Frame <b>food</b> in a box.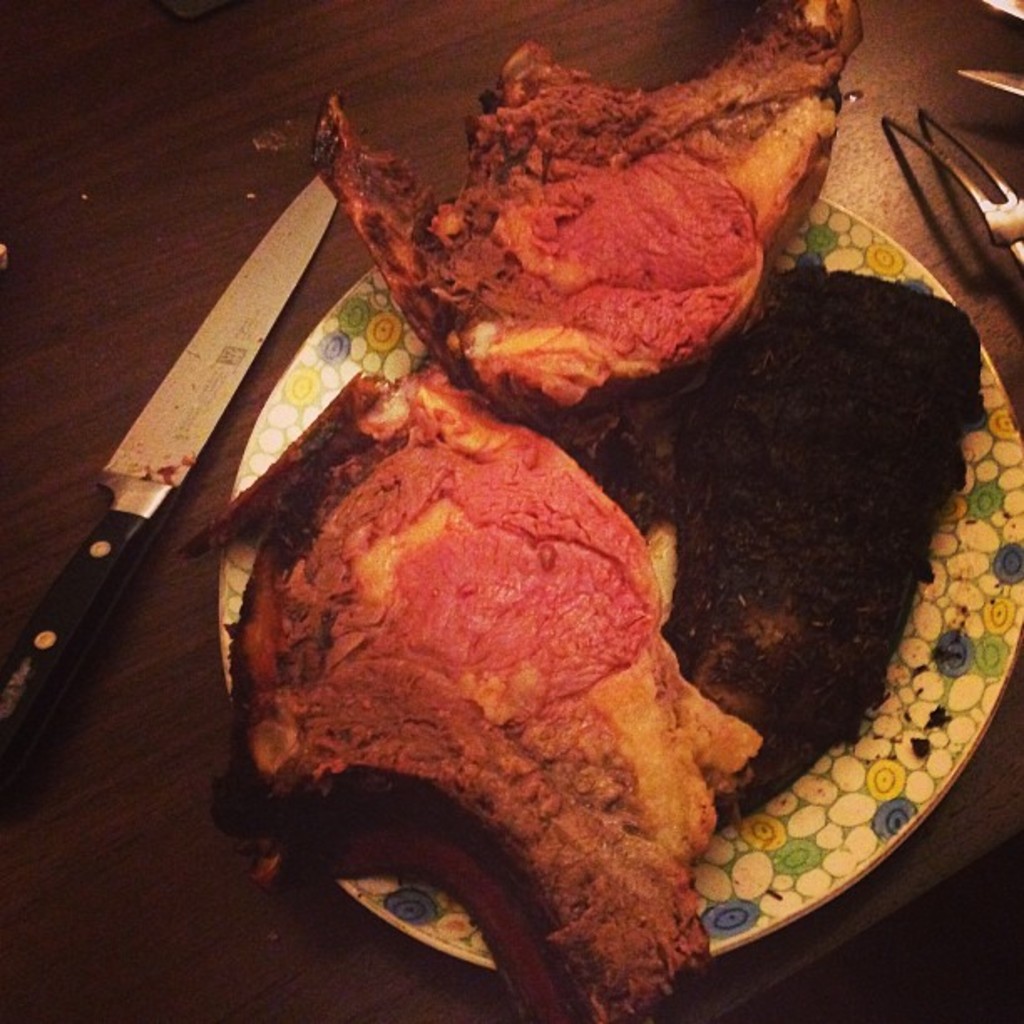
<region>311, 0, 987, 828</region>.
